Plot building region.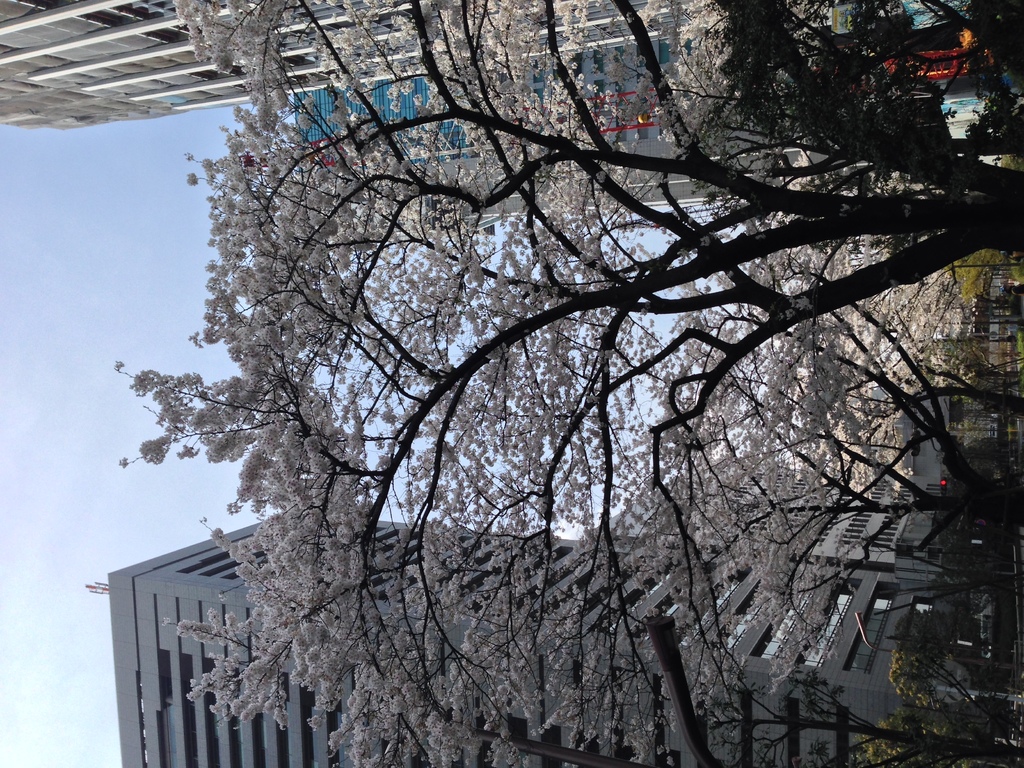
Plotted at 218, 81, 993, 166.
